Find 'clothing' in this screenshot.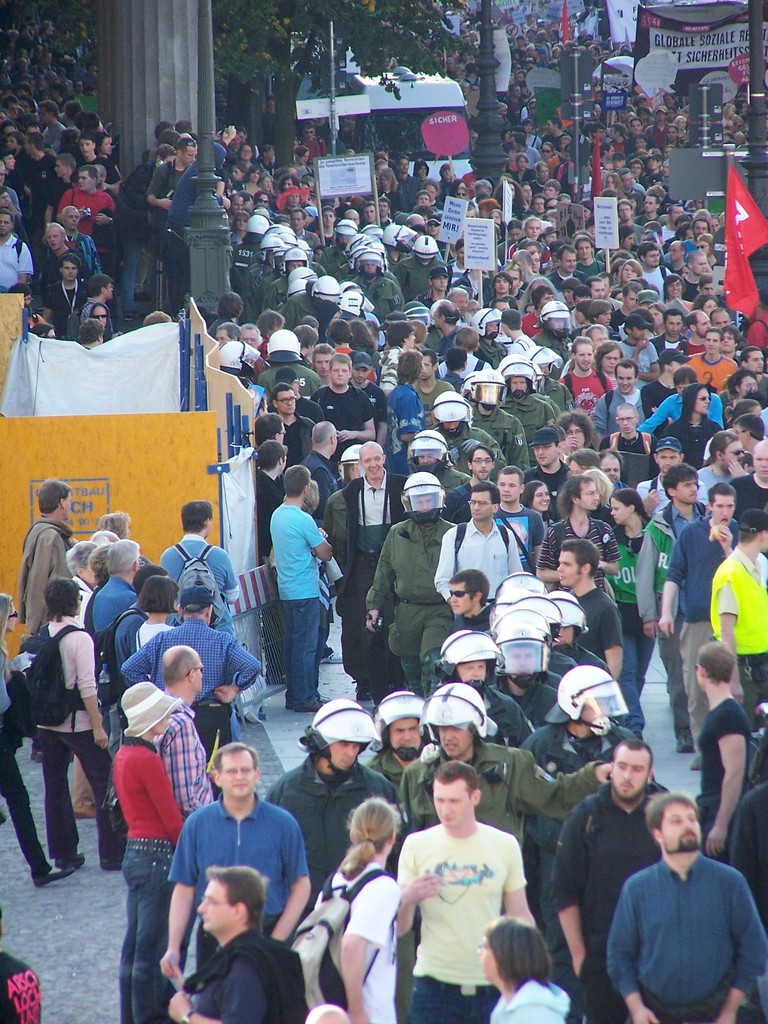
The bounding box for 'clothing' is 114, 753, 187, 1023.
